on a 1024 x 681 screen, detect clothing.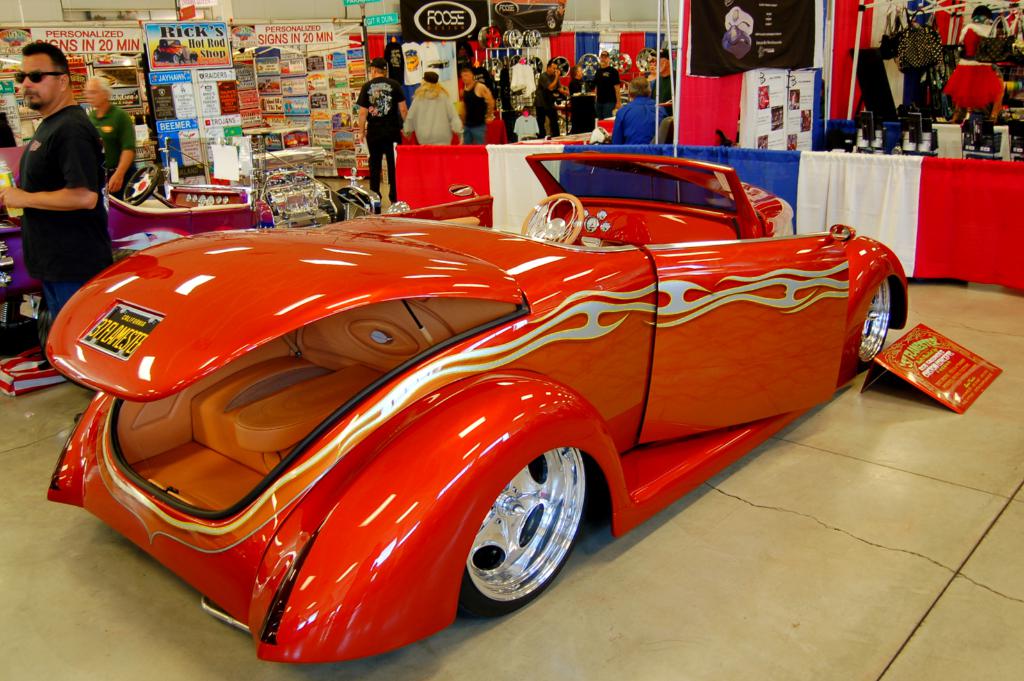
[614, 98, 669, 149].
